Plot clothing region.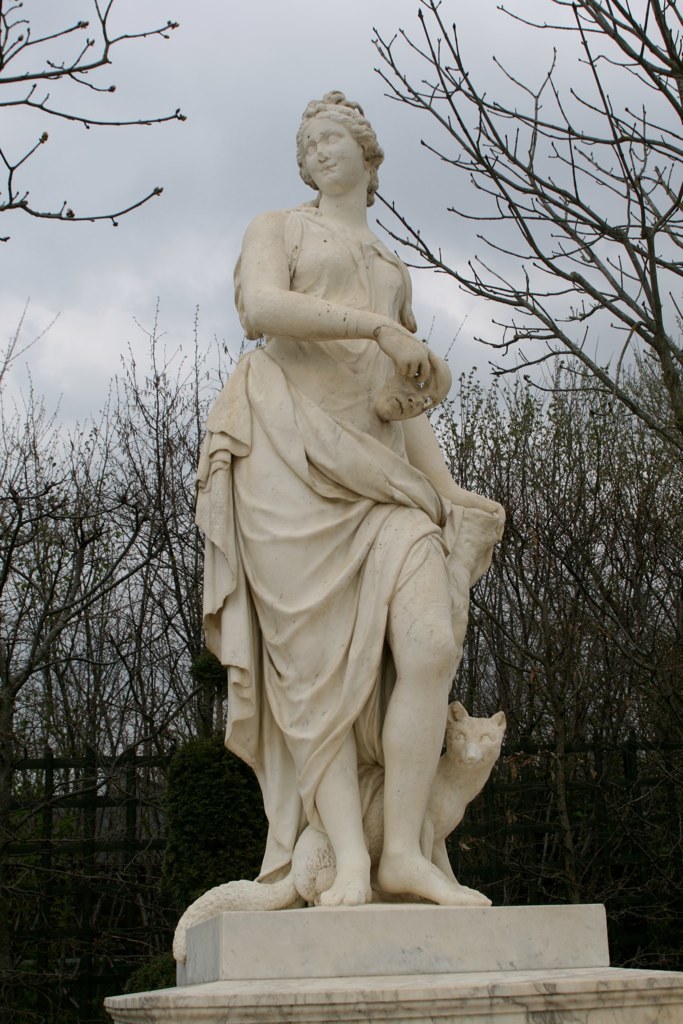
Plotted at Rect(190, 161, 481, 765).
